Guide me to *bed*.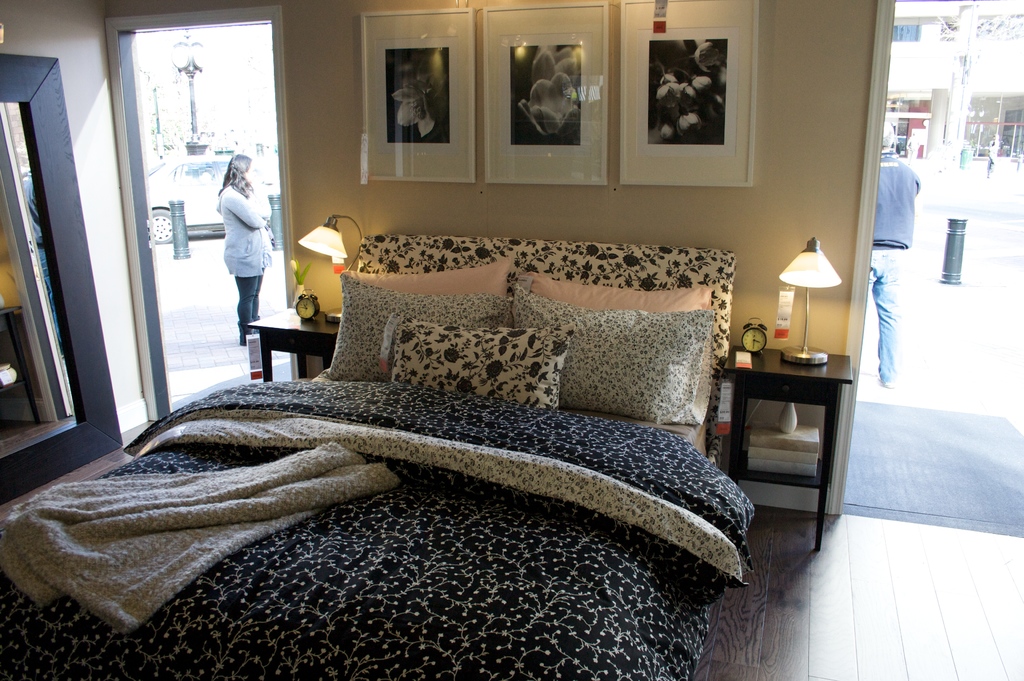
Guidance: x1=0 y1=302 x2=766 y2=677.
